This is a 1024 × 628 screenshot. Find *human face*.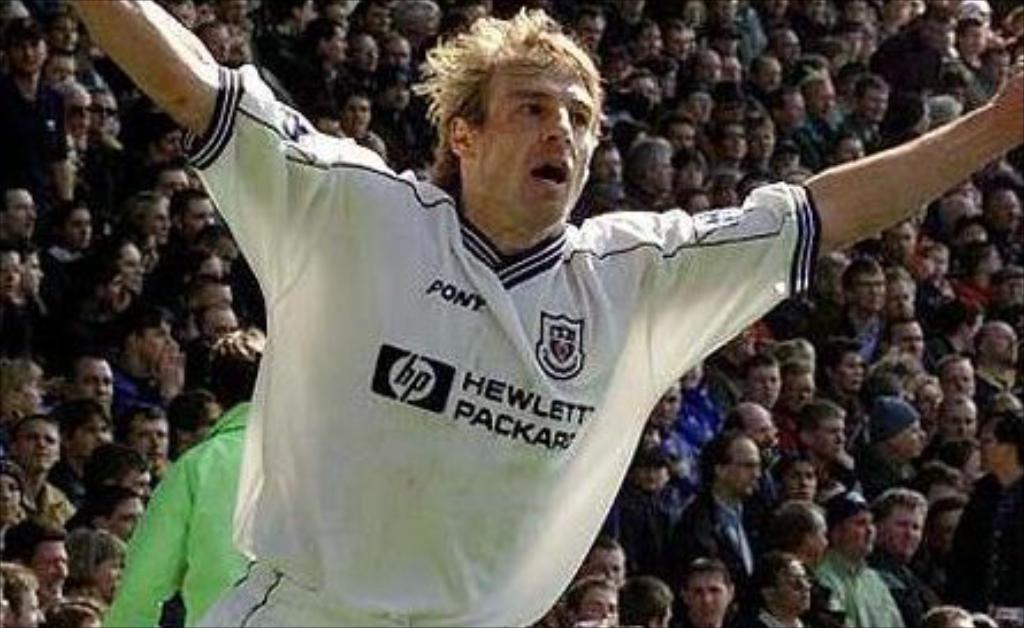
Bounding box: bbox(789, 458, 815, 499).
